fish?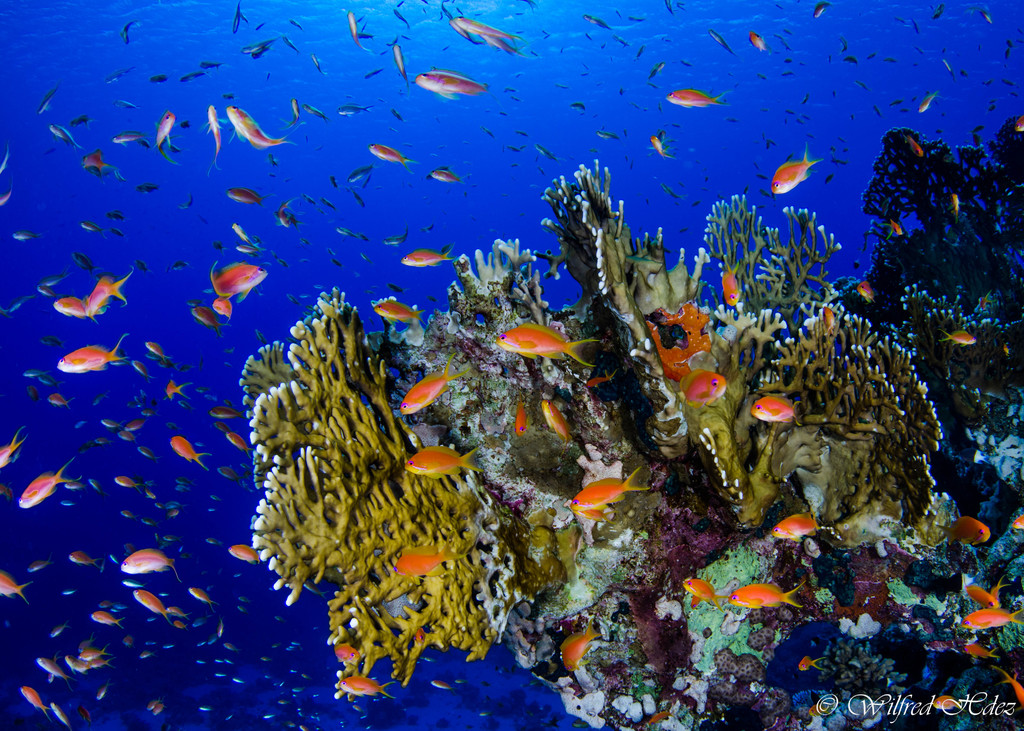
bbox(188, 588, 220, 605)
